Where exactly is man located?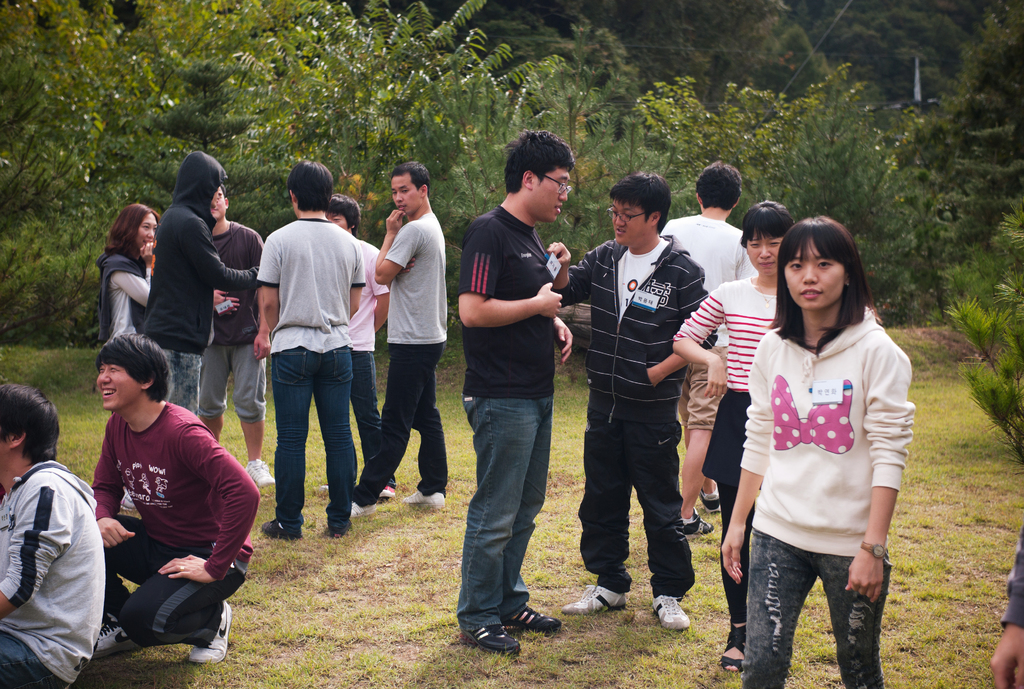
Its bounding box is box(349, 159, 446, 515).
